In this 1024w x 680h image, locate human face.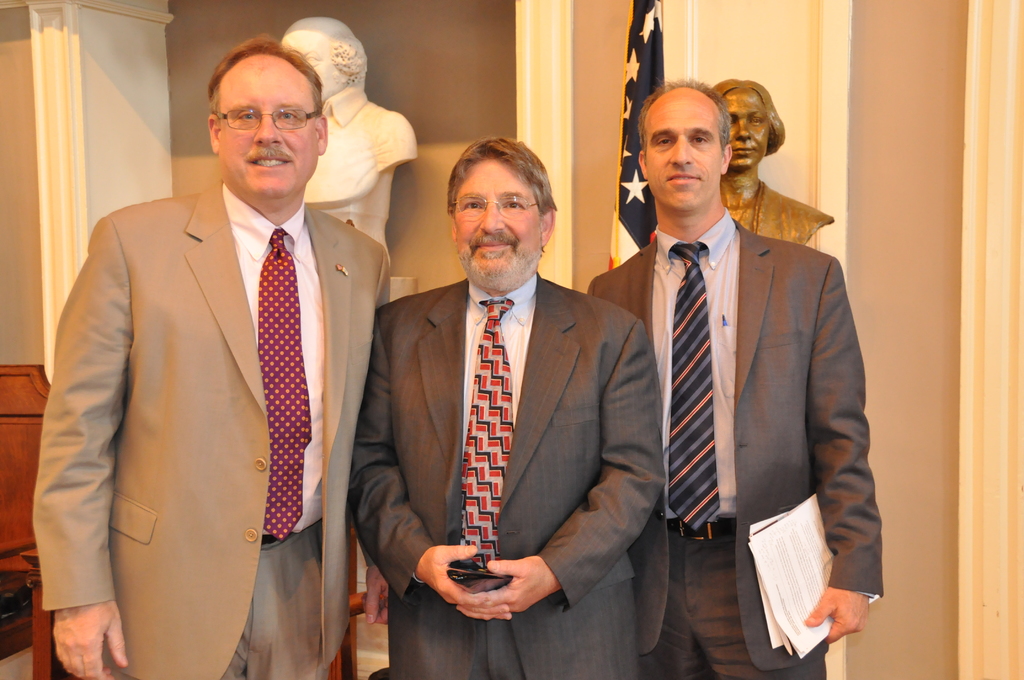
Bounding box: pyautogui.locateOnScreen(723, 92, 769, 171).
